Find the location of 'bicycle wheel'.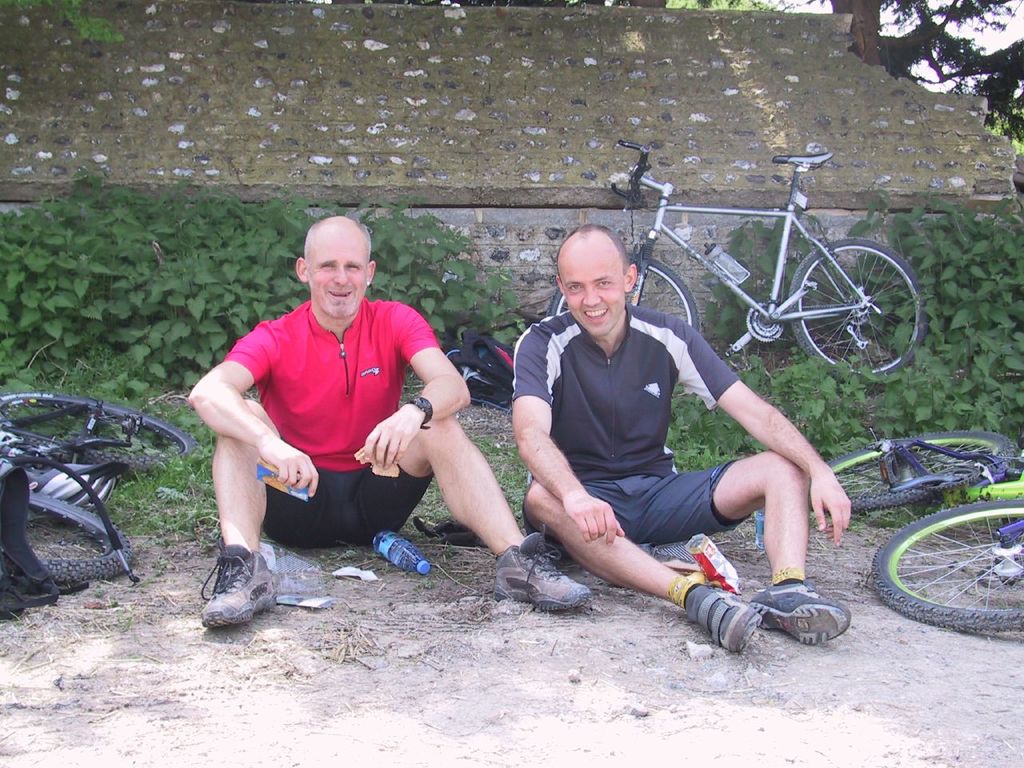
Location: Rect(0, 390, 189, 478).
